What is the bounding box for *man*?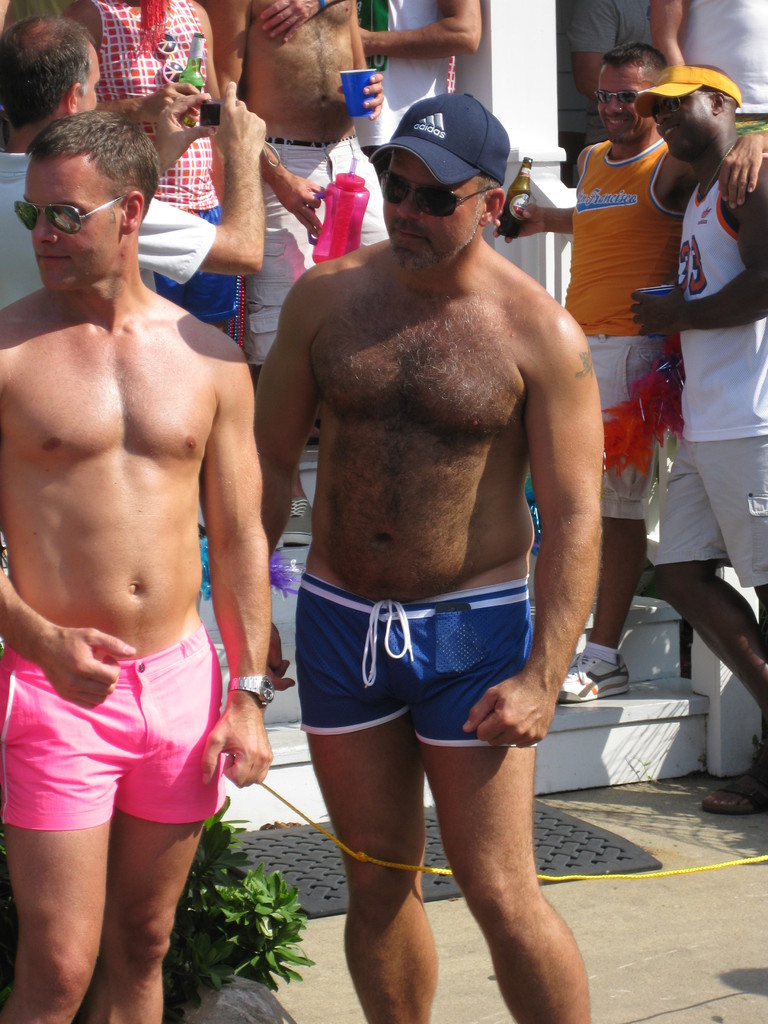
[left=254, top=90, right=607, bottom=1023].
